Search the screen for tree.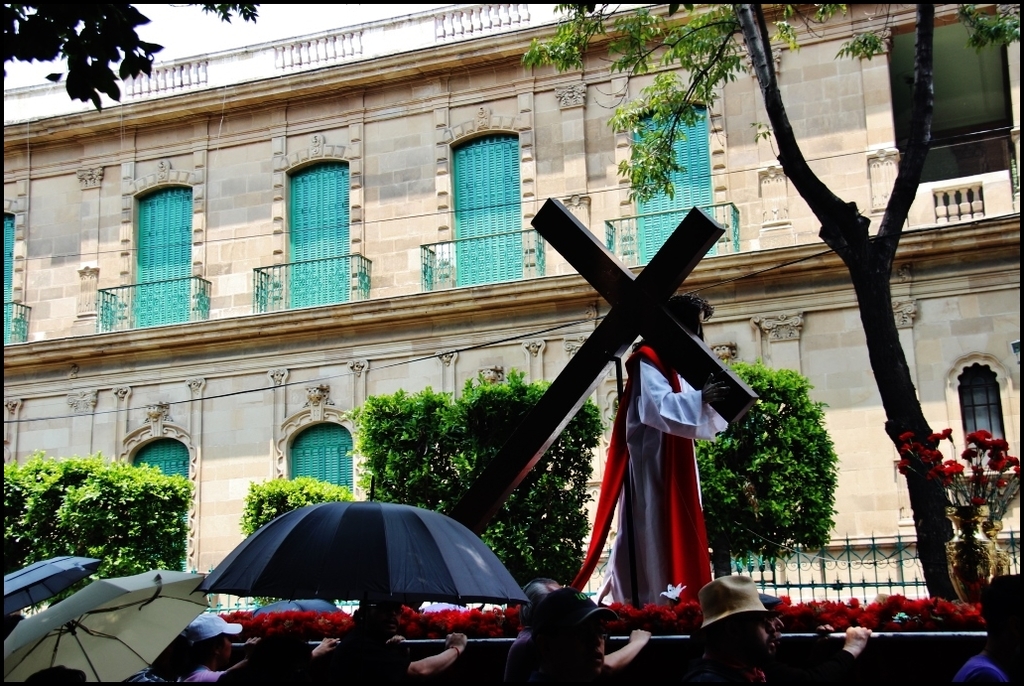
Found at box(0, 451, 192, 605).
